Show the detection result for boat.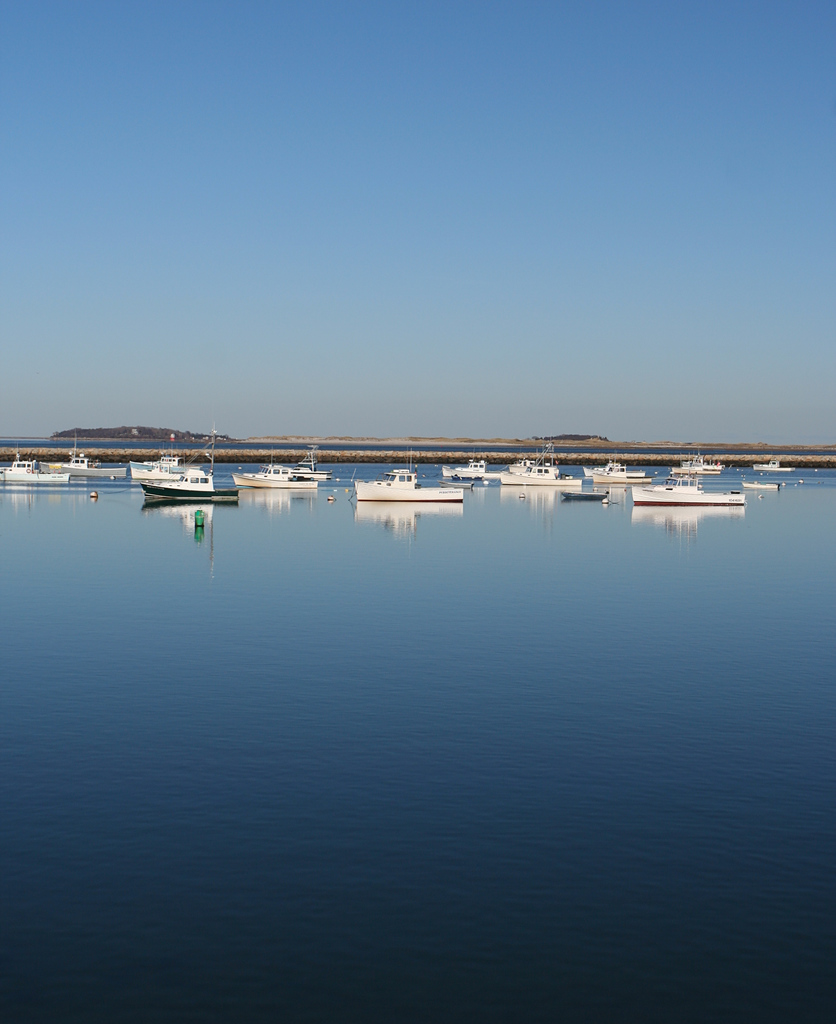
locate(668, 448, 726, 480).
